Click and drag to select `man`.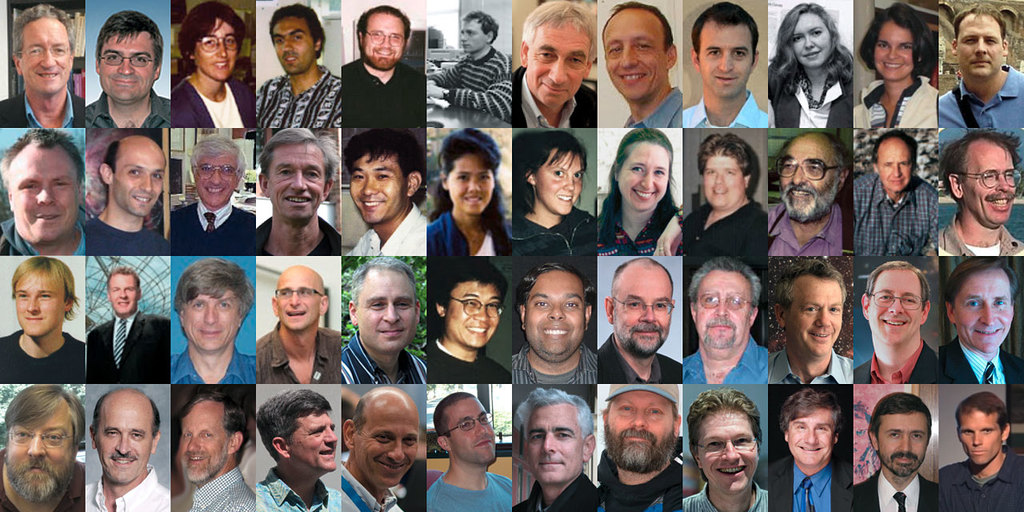
Selection: crop(91, 126, 167, 259).
